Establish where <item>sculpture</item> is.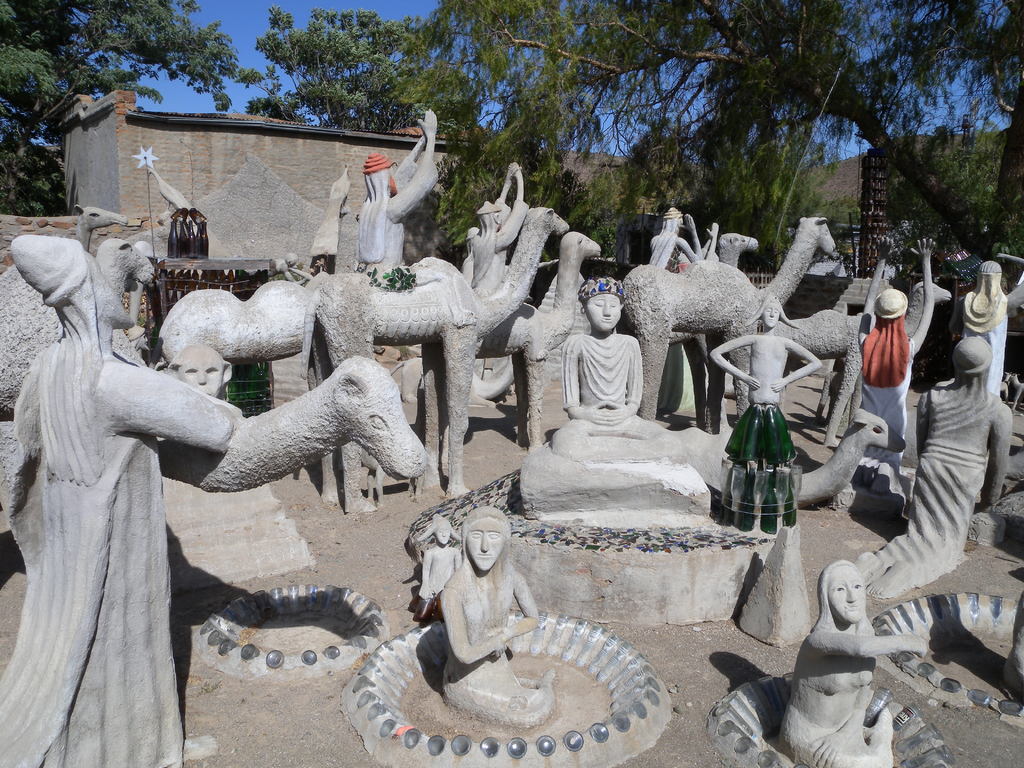
Established at <region>78, 202, 134, 254</region>.
